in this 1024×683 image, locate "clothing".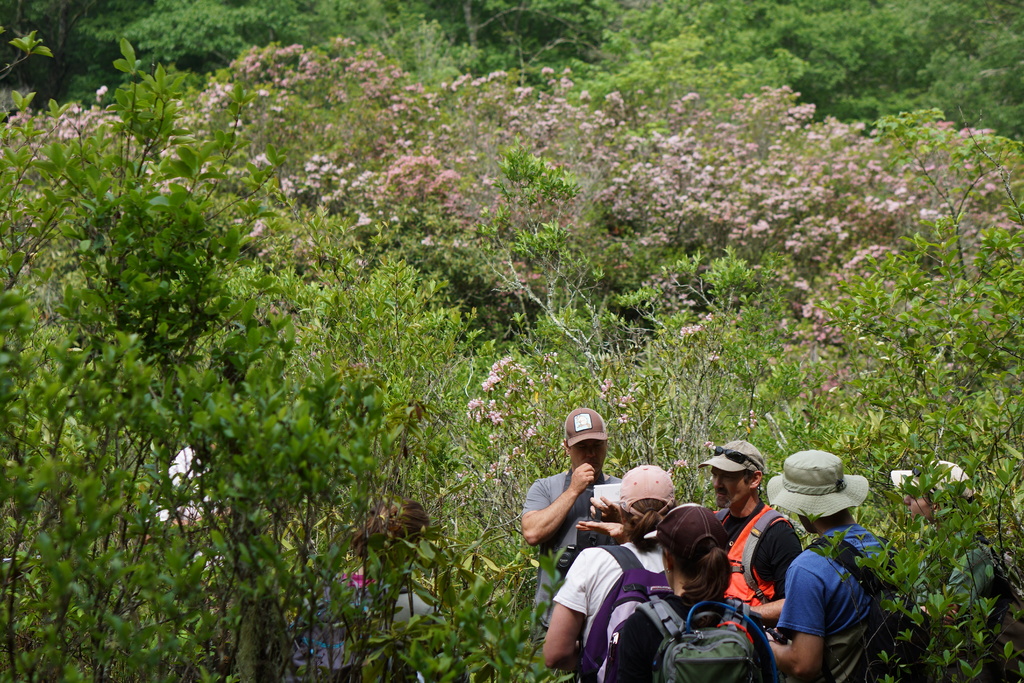
Bounding box: [left=714, top=495, right=800, bottom=609].
